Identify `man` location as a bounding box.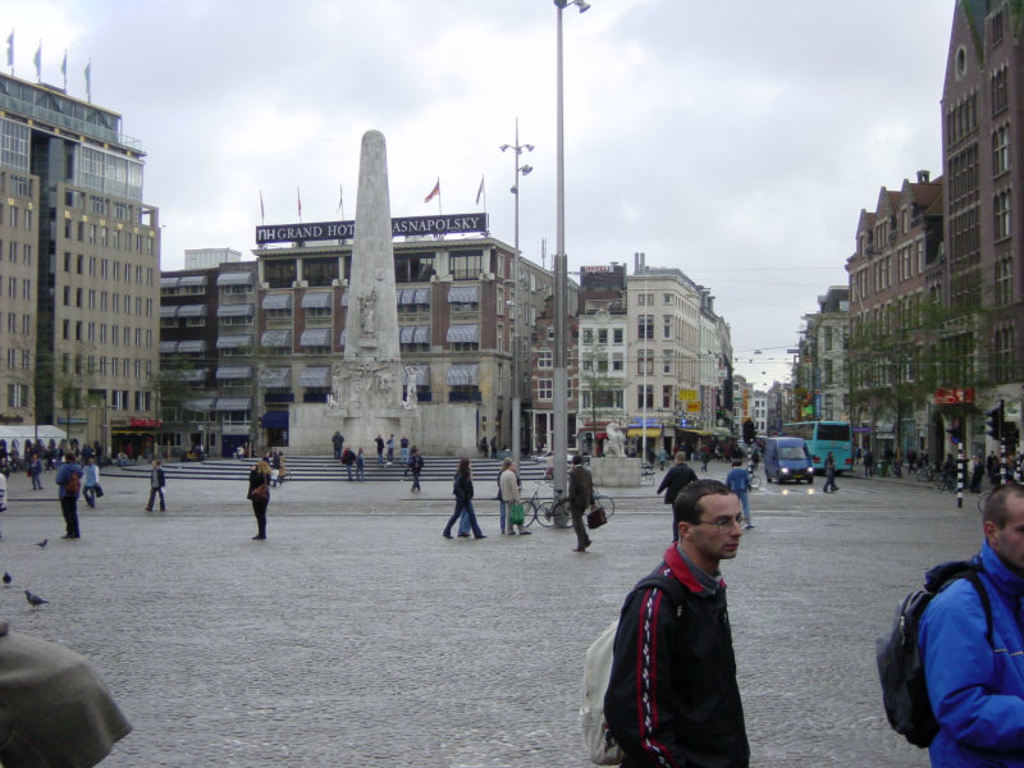
box(332, 430, 347, 460).
